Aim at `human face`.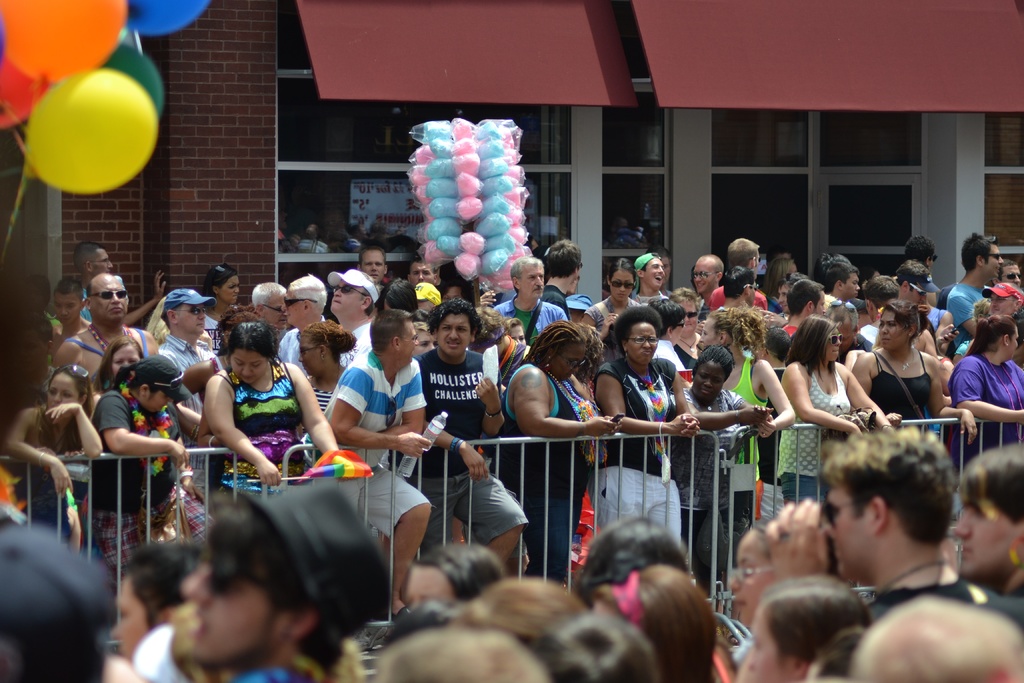
Aimed at locate(438, 314, 473, 353).
